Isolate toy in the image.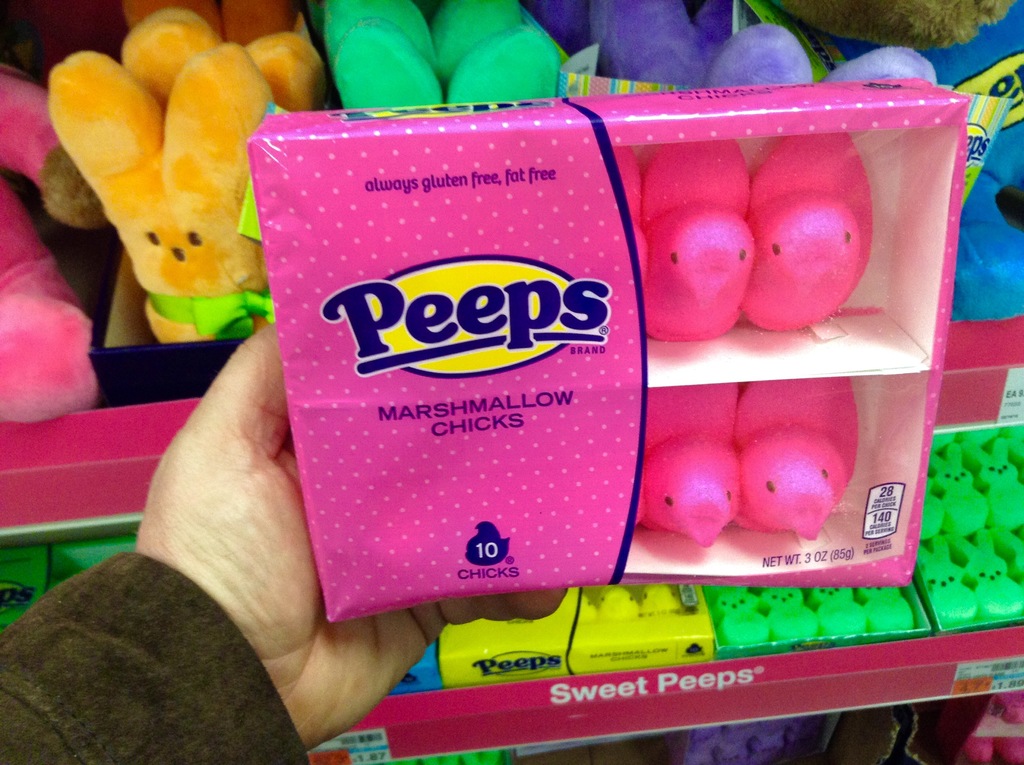
Isolated region: [641, 579, 680, 612].
